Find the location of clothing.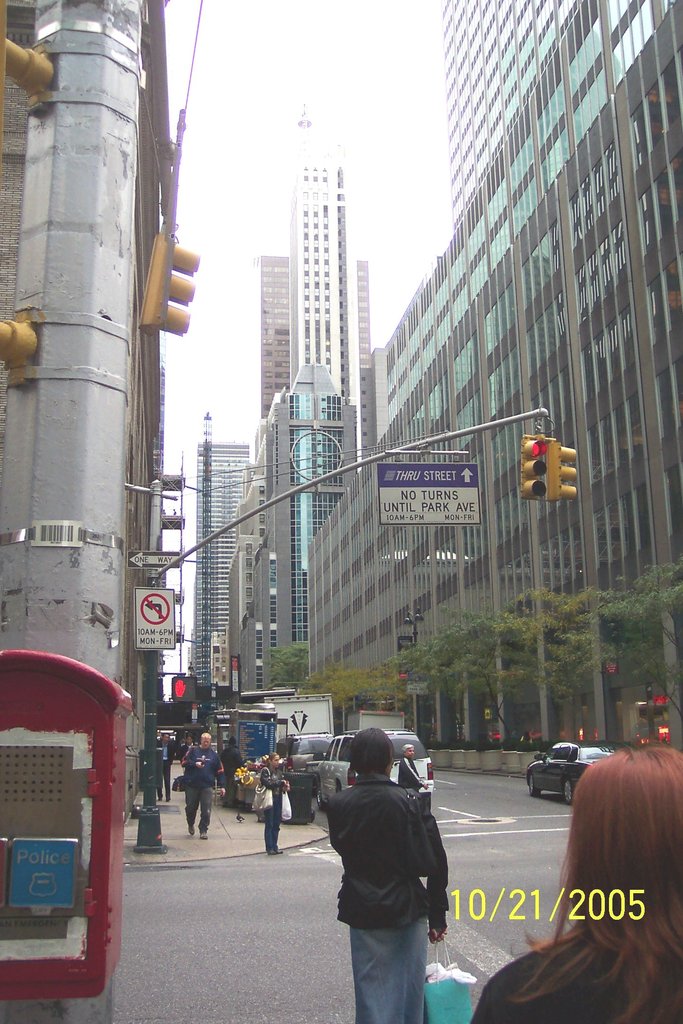
Location: box=[520, 733, 534, 746].
